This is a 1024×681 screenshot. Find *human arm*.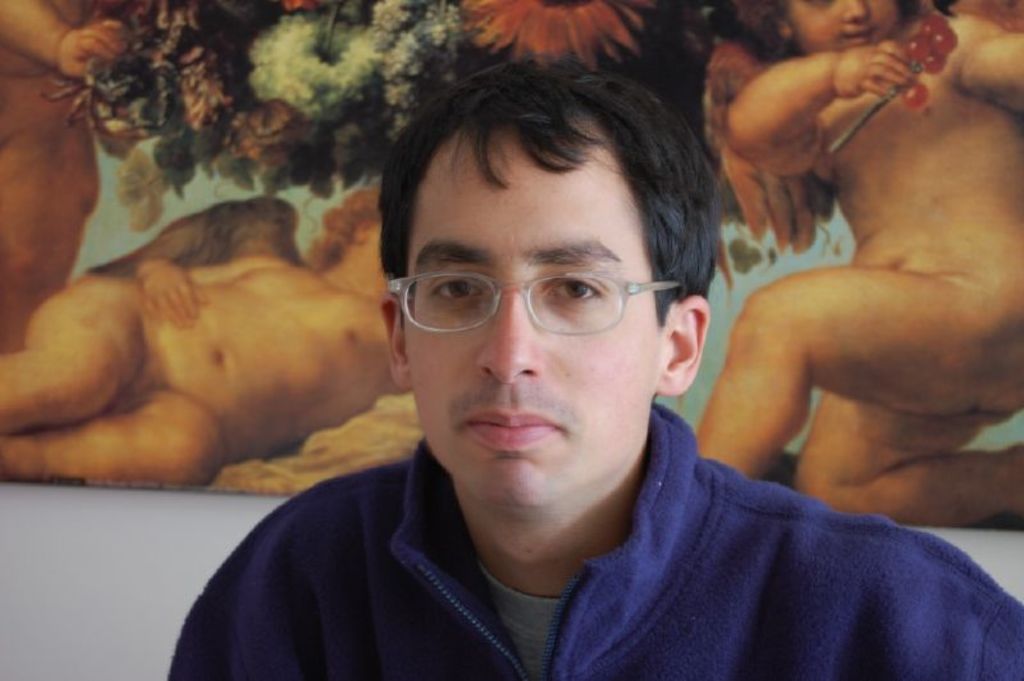
Bounding box: box(730, 41, 914, 183).
